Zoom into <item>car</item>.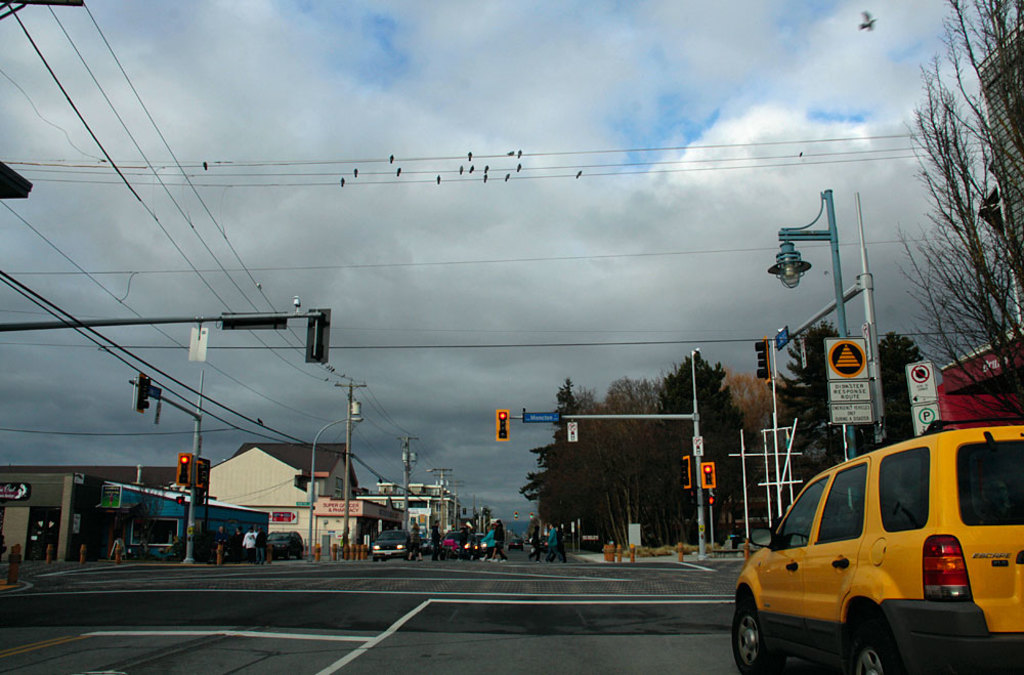
Zoom target: rect(729, 435, 1020, 674).
